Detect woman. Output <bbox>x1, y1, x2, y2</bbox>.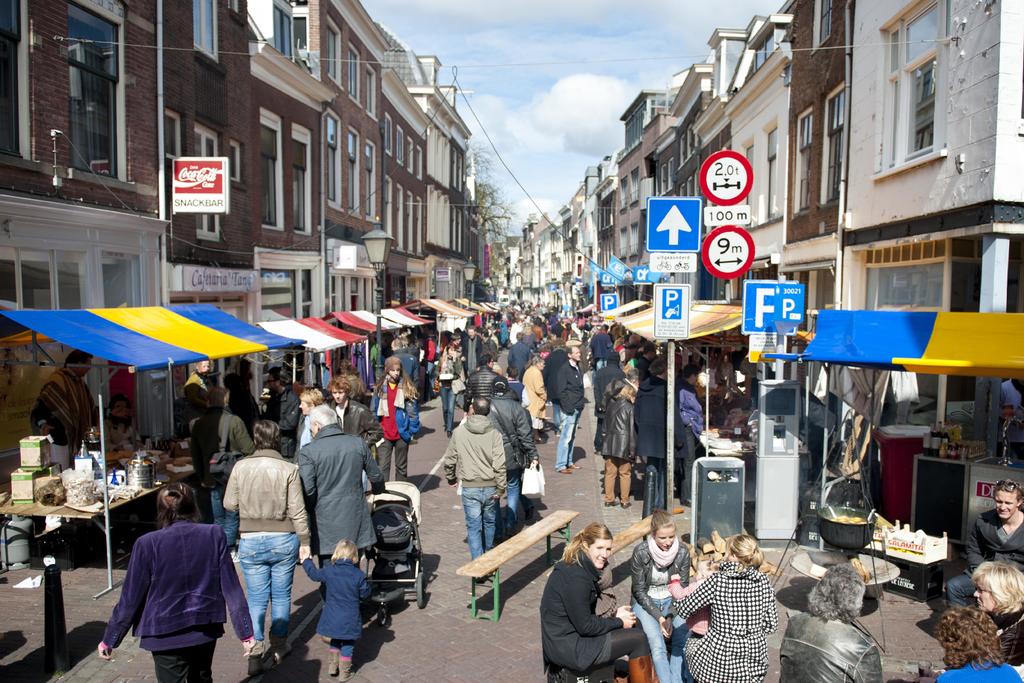
<bbox>628, 504, 688, 682</bbox>.
